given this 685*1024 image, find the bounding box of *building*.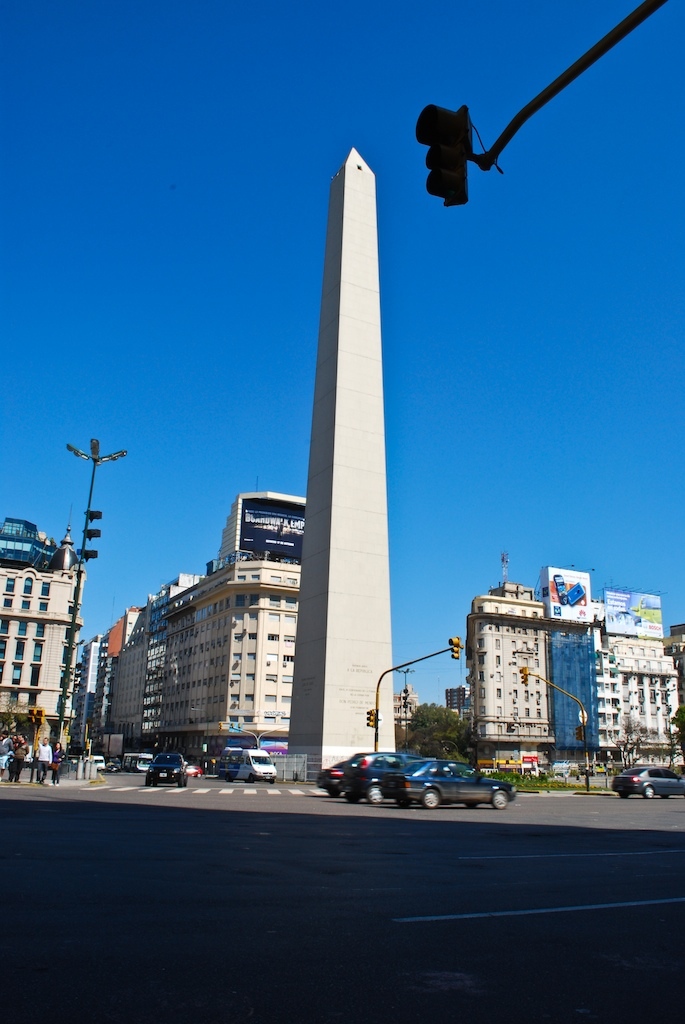
left=148, top=493, right=299, bottom=762.
